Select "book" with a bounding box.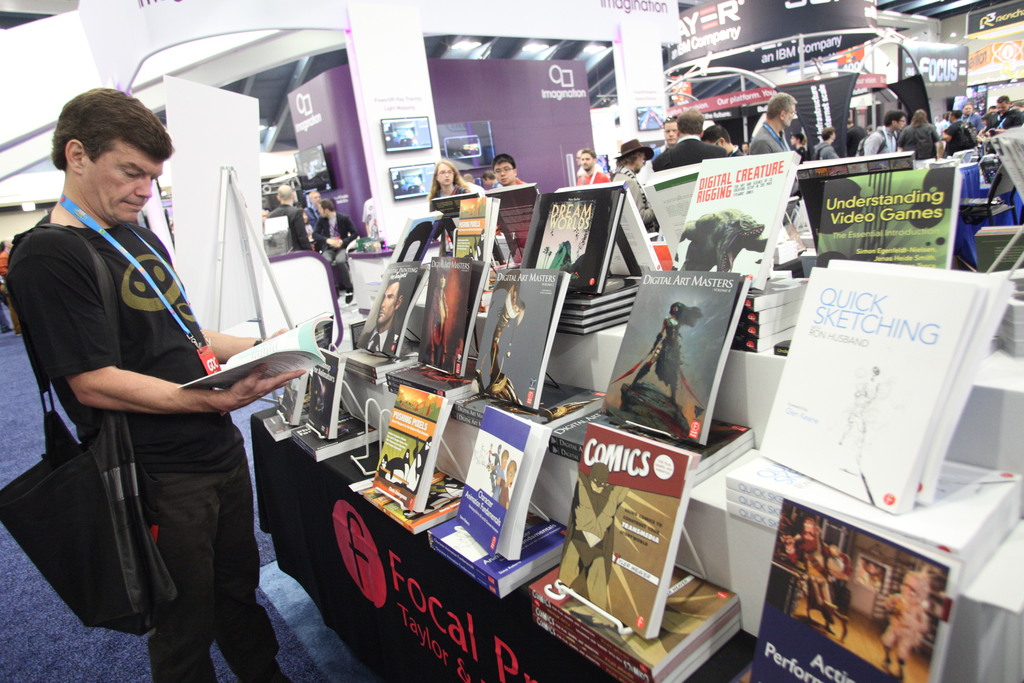
731 273 804 354.
